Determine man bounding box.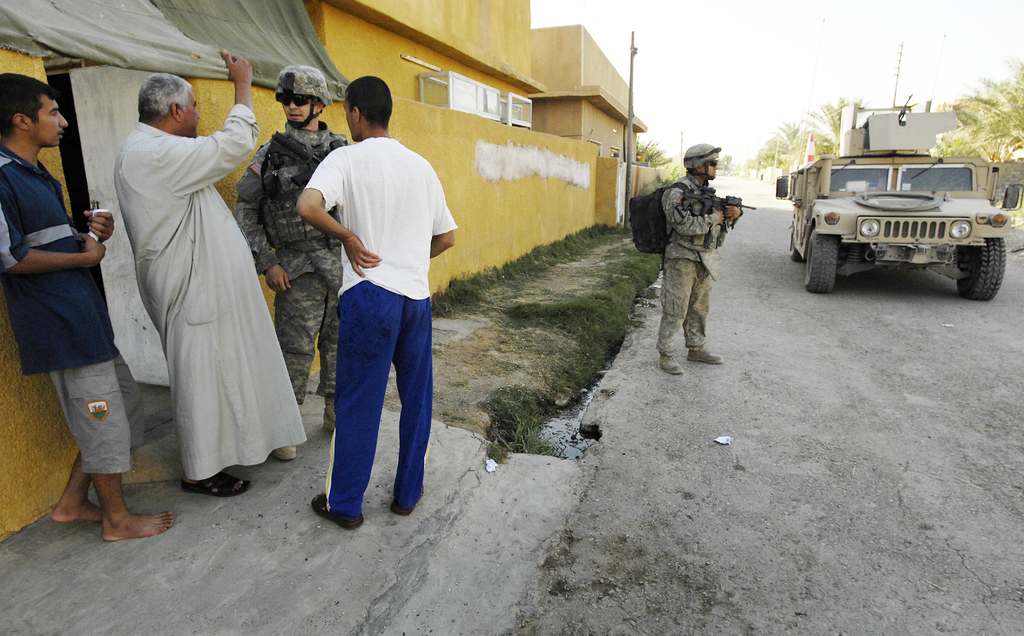
Determined: region(0, 72, 174, 545).
